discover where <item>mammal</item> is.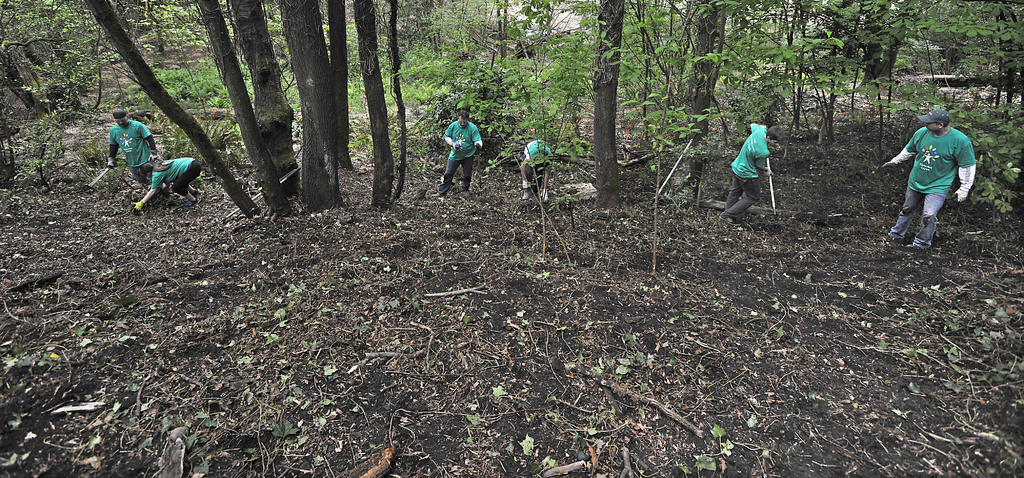
Discovered at box(900, 108, 974, 235).
